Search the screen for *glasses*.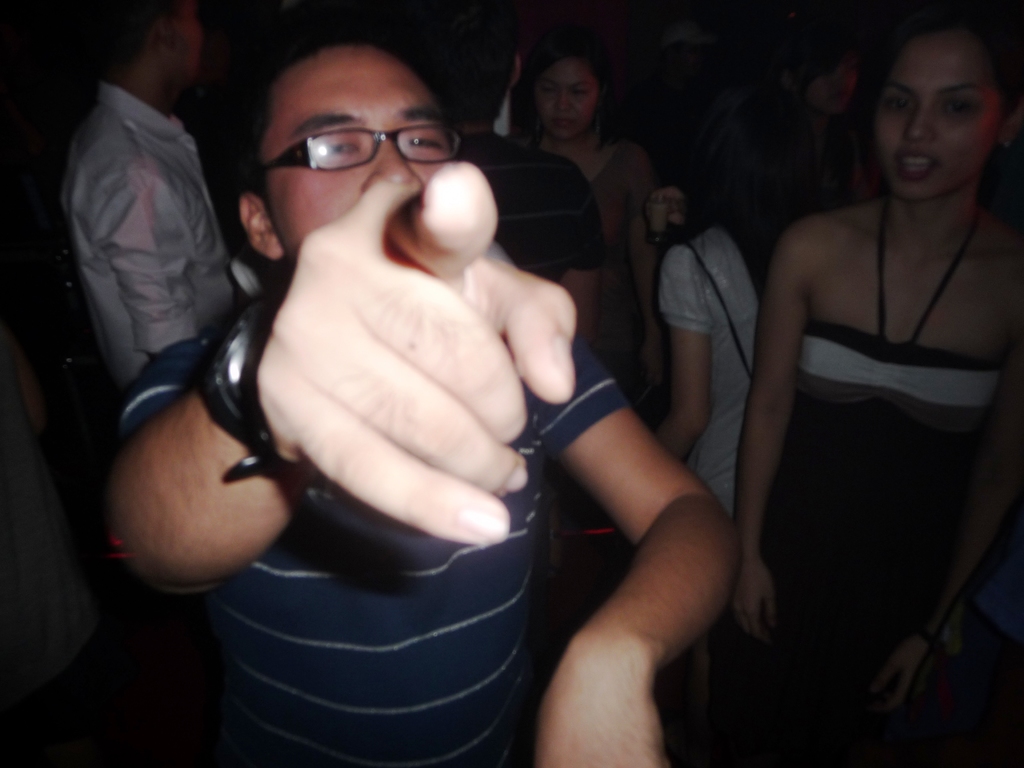
Found at region(276, 99, 467, 157).
